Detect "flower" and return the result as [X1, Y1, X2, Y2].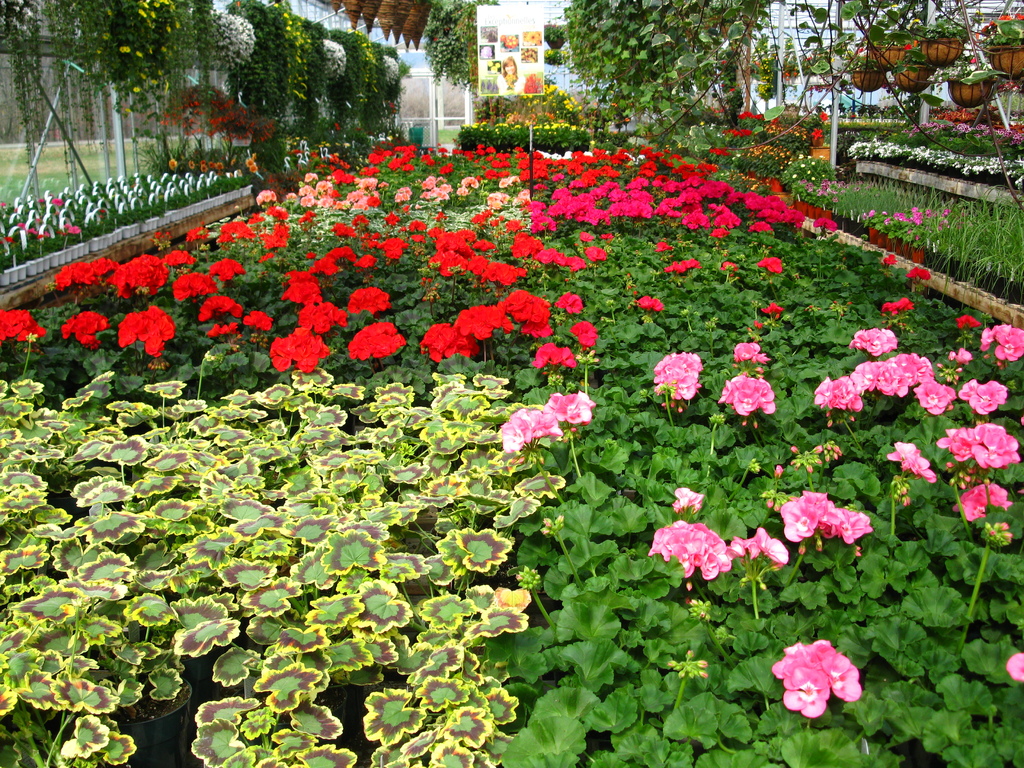
[584, 244, 605, 261].
